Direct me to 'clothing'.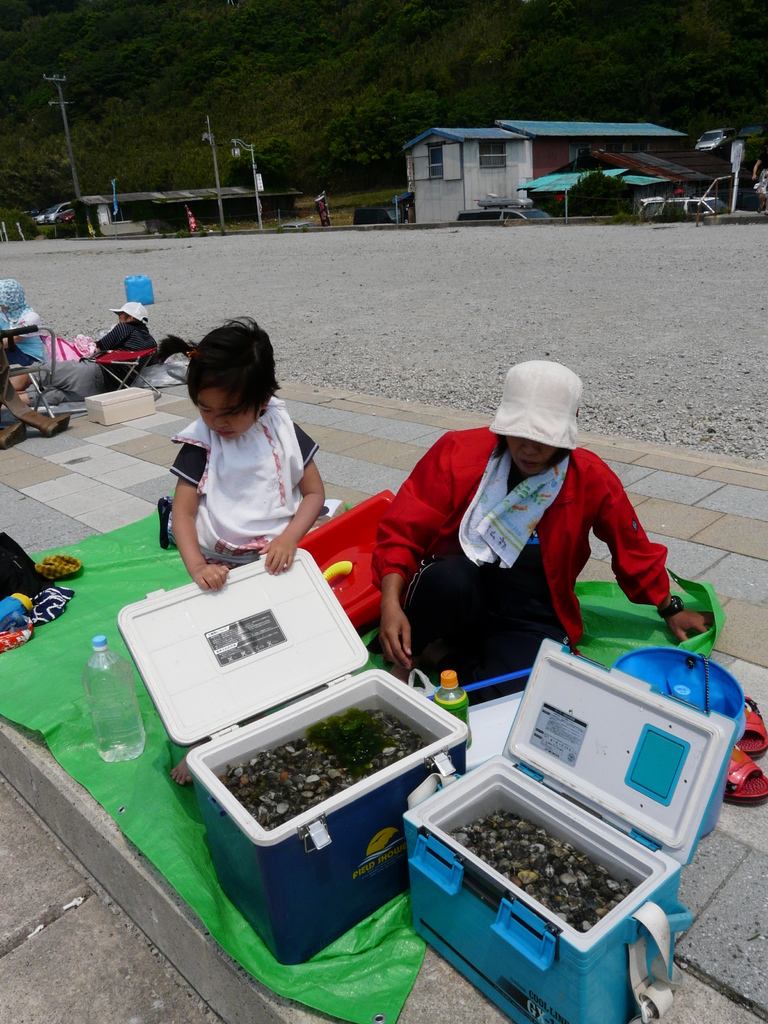
Direction: 36/328/157/397.
